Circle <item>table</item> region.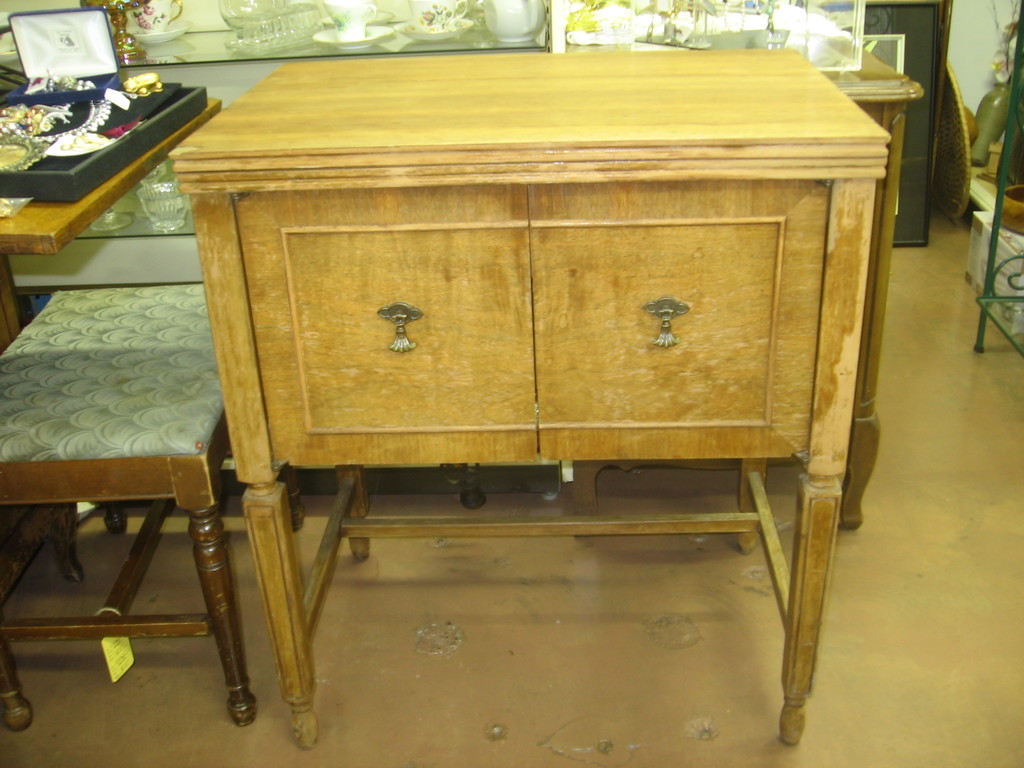
Region: 0/280/251/730.
